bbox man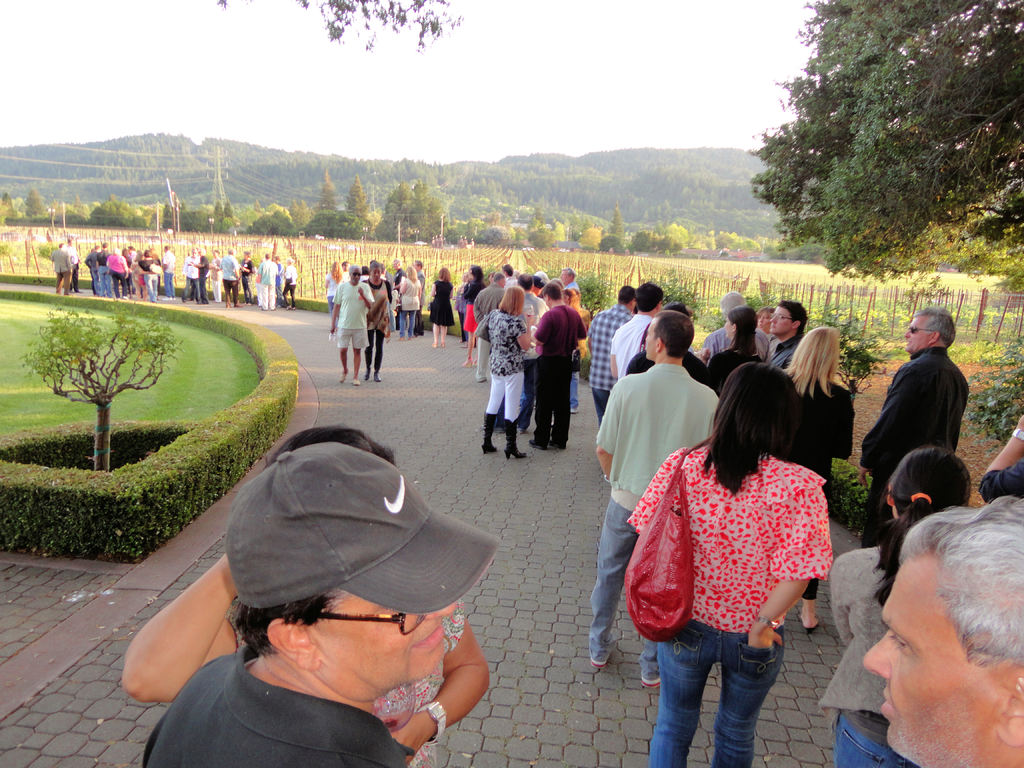
(left=588, top=312, right=721, bottom=688)
